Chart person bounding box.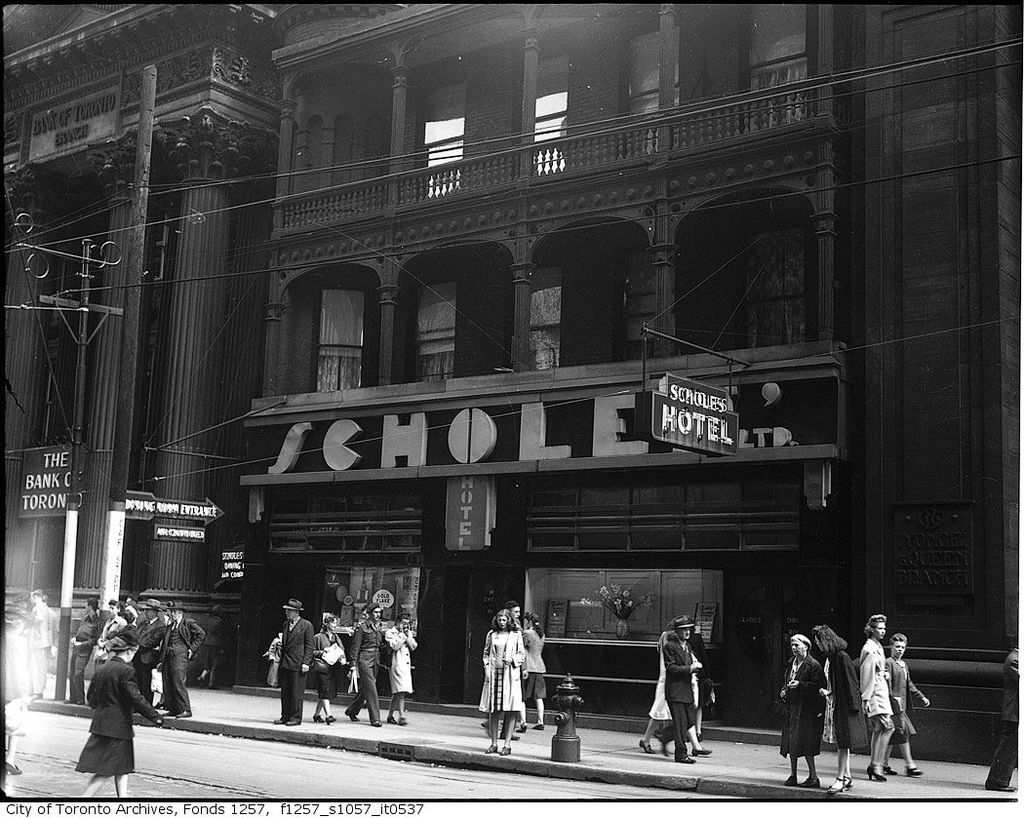
Charted: bbox=(884, 629, 931, 777).
